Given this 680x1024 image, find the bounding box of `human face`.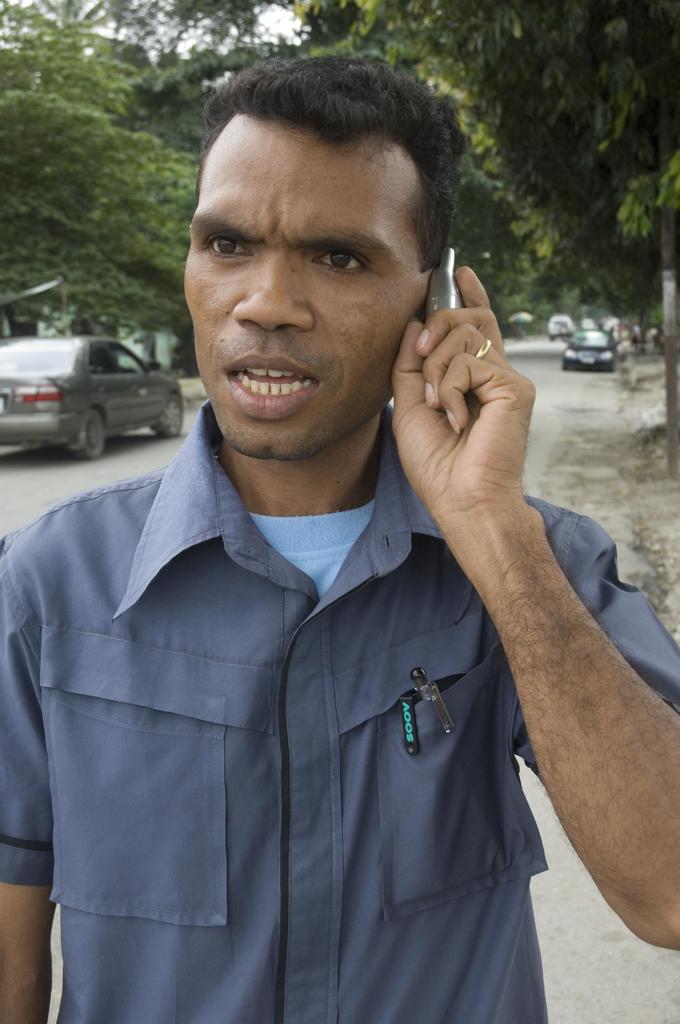
x1=182, y1=112, x2=431, y2=462.
